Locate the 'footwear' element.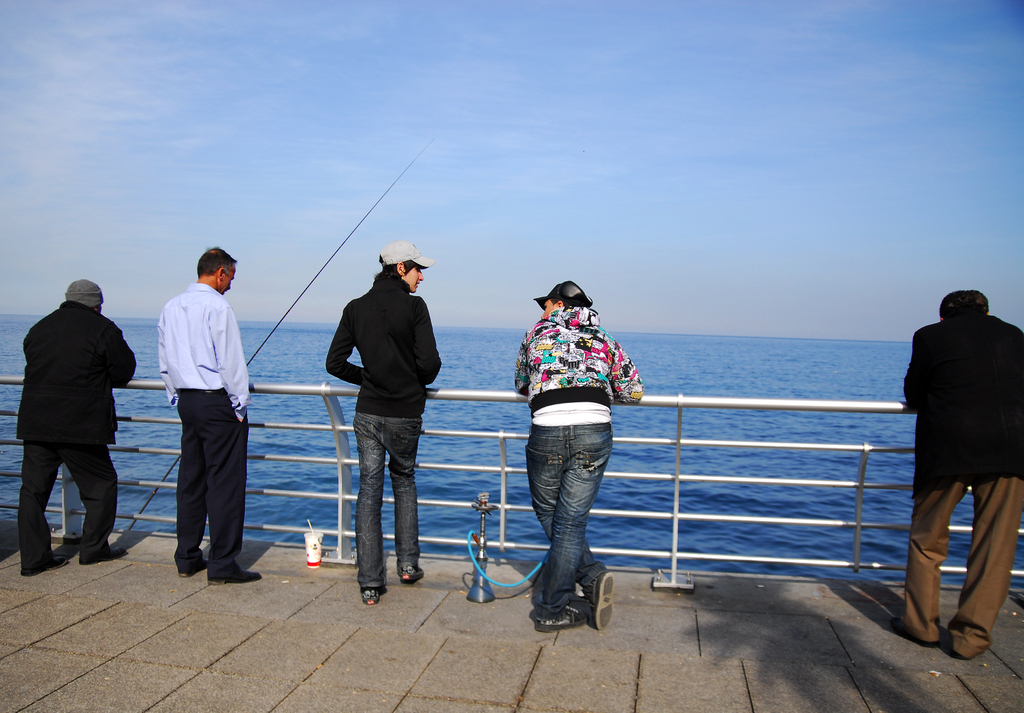
Element bbox: region(360, 578, 391, 607).
